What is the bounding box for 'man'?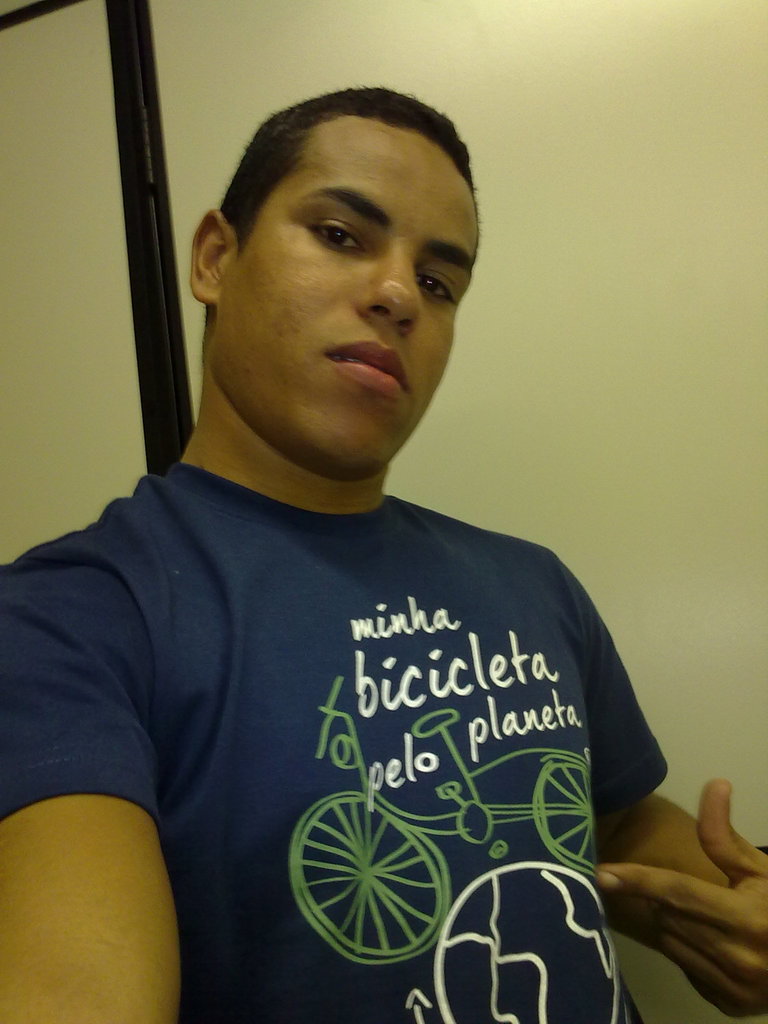
15, 64, 698, 1013.
